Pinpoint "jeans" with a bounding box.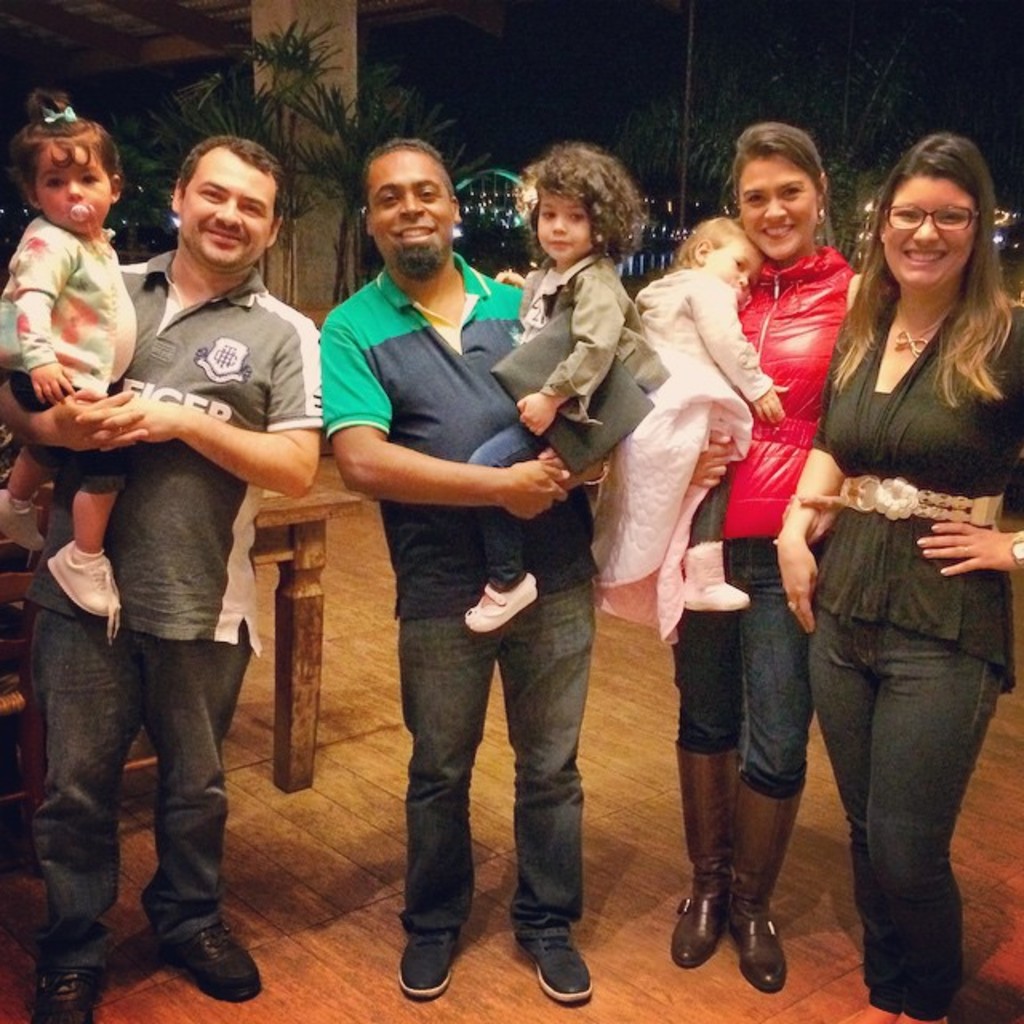
bbox(459, 418, 538, 594).
